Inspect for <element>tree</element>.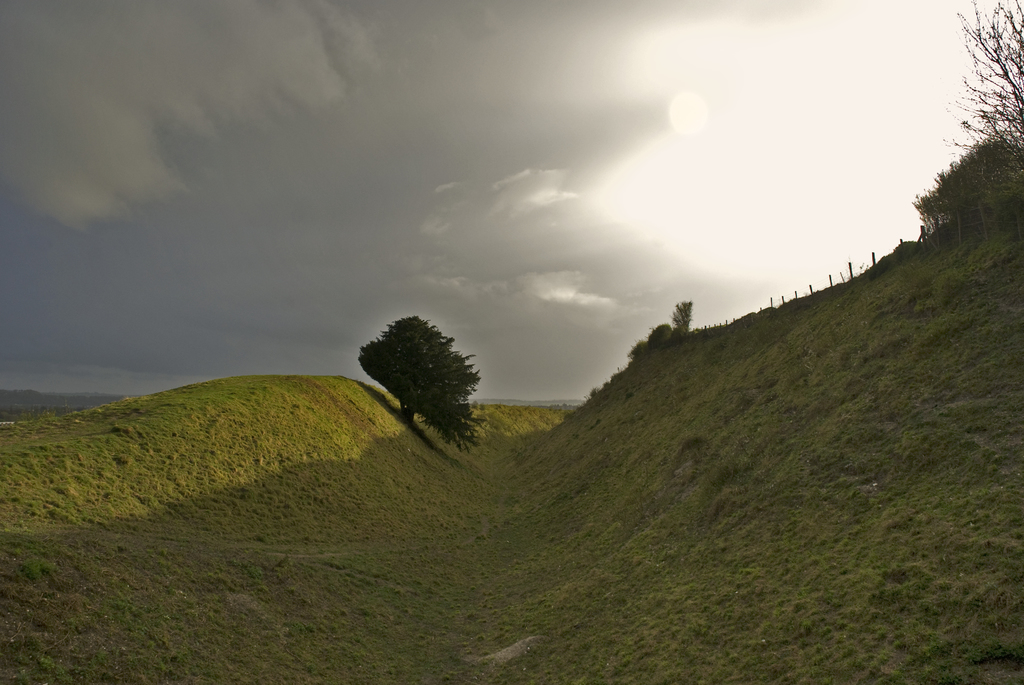
Inspection: detection(353, 297, 481, 464).
